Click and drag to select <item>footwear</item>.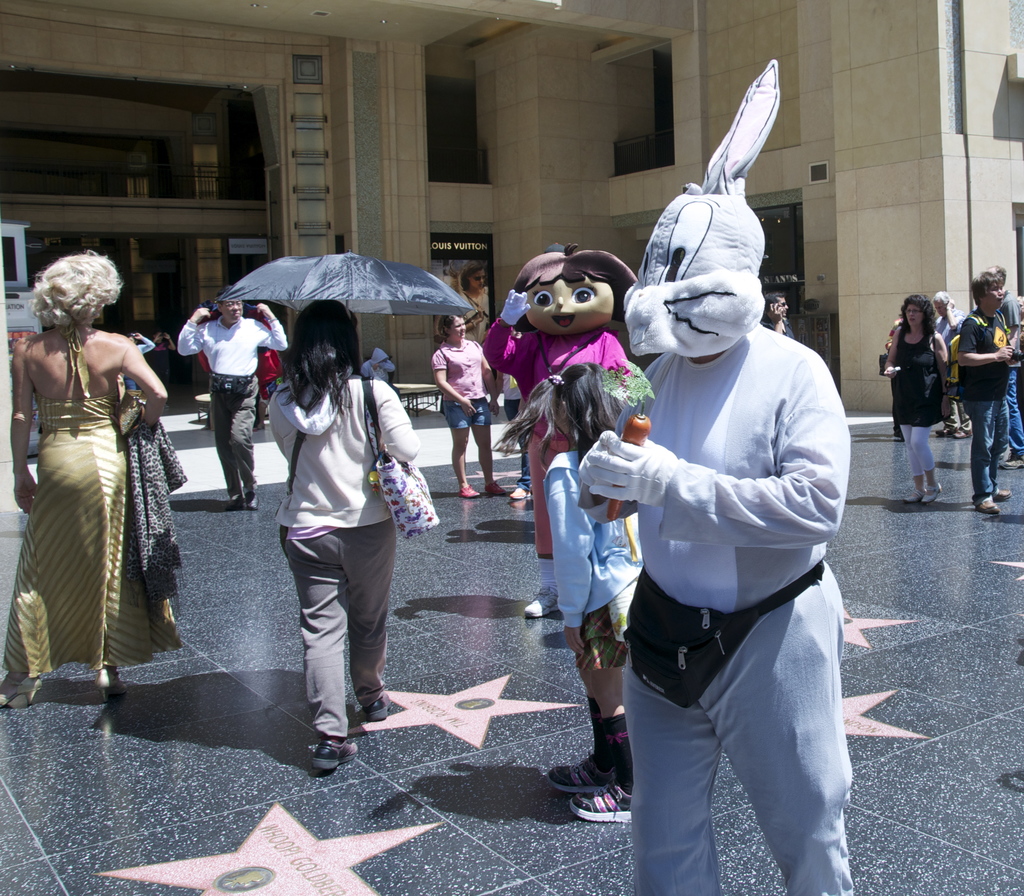
Selection: [left=454, top=484, right=482, bottom=497].
